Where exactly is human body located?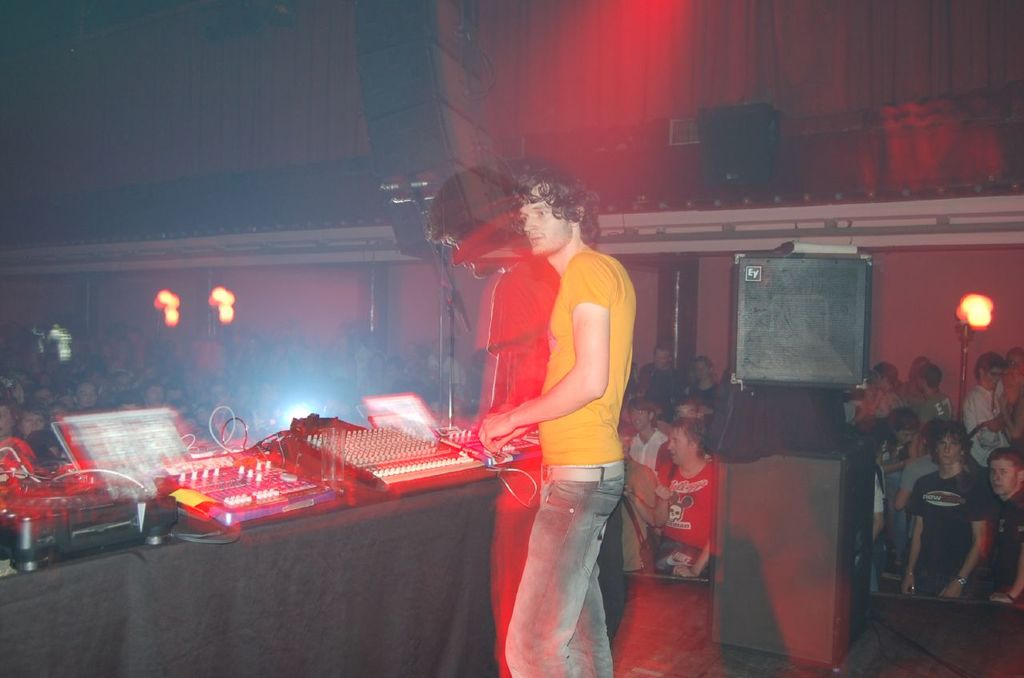
Its bounding box is rect(442, 140, 658, 658).
